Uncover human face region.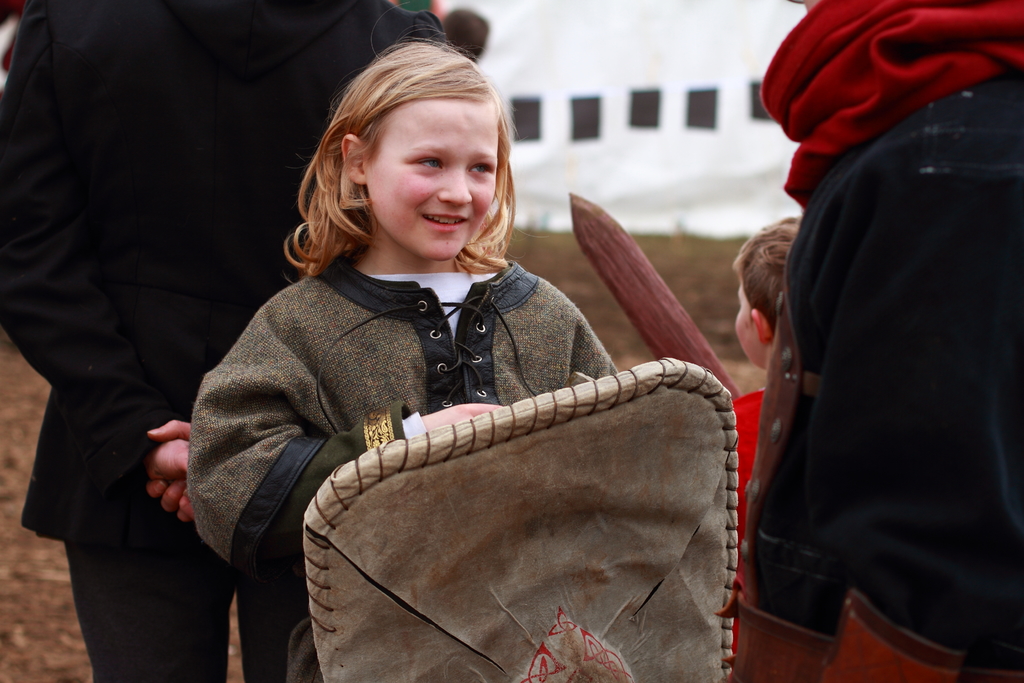
Uncovered: [360,95,495,263].
